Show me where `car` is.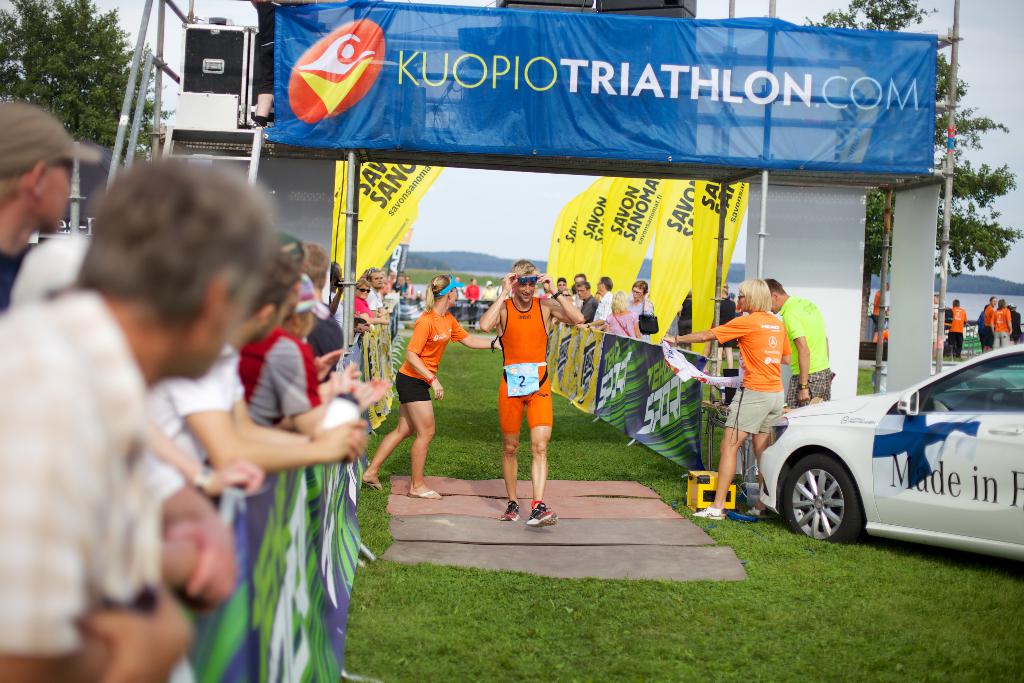
`car` is at x1=750, y1=340, x2=1023, y2=565.
